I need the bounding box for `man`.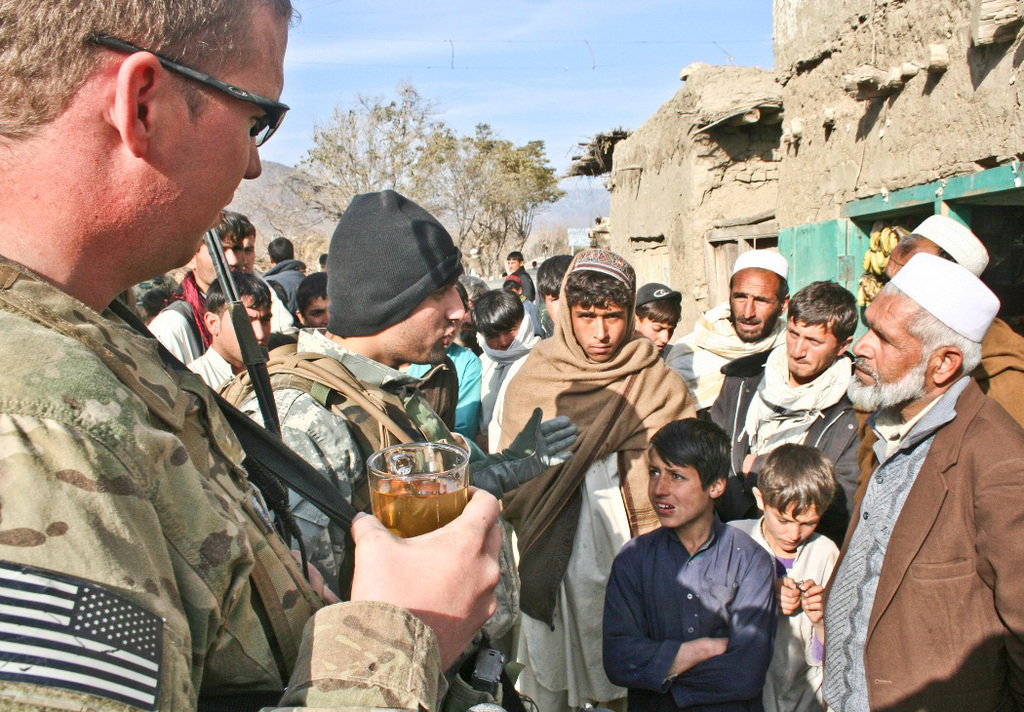
Here it is: x1=635 y1=278 x2=685 y2=361.
